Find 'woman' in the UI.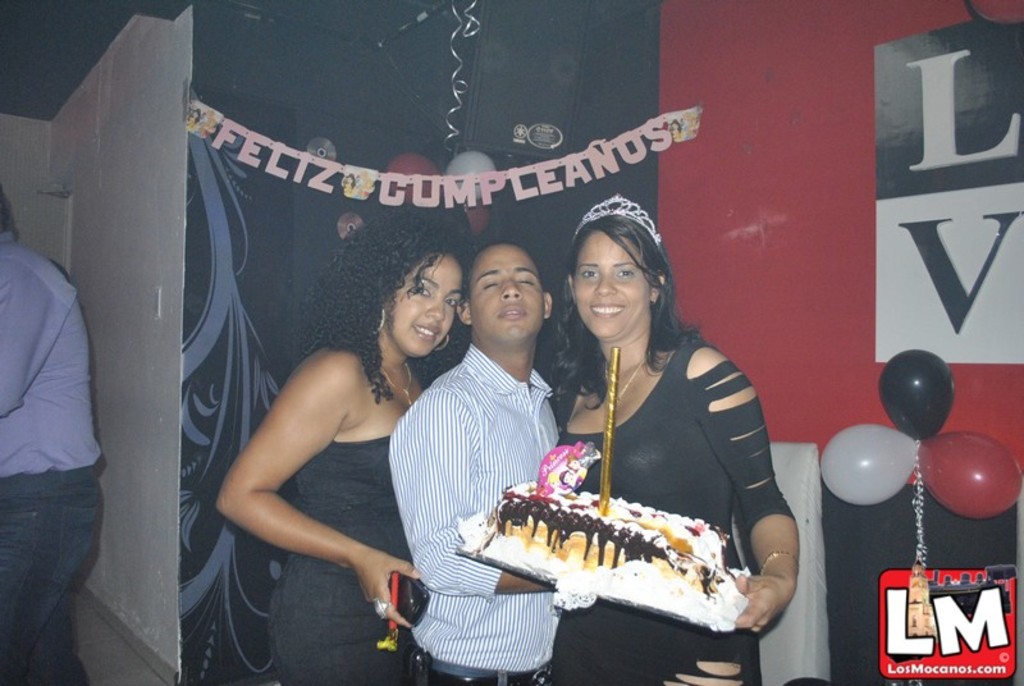
UI element at x1=532, y1=195, x2=799, y2=685.
